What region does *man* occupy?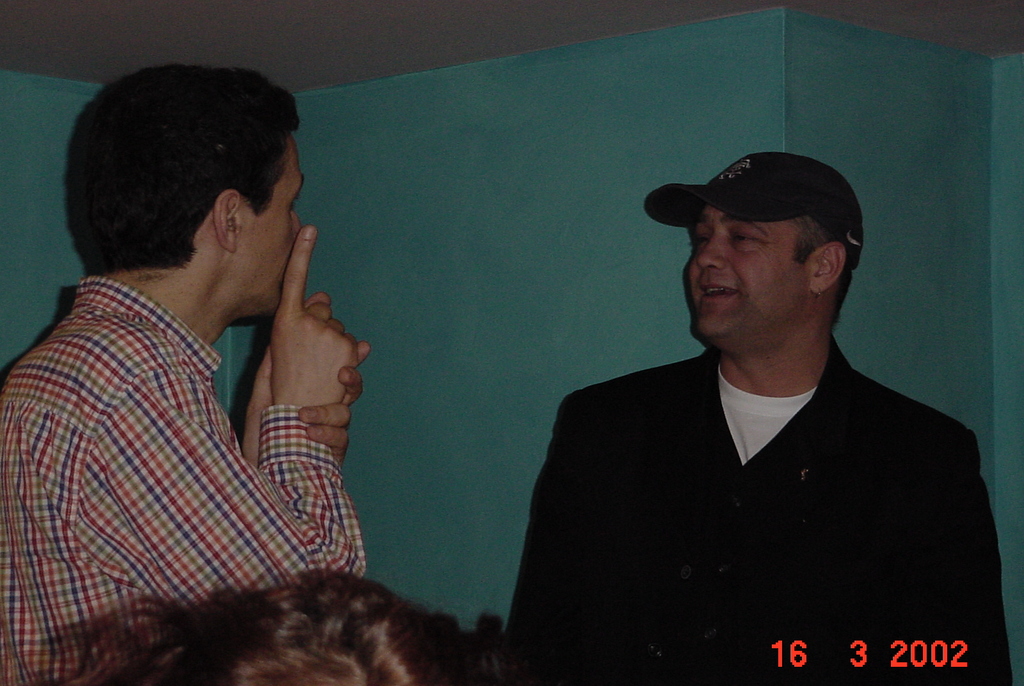
x1=0 y1=69 x2=371 y2=685.
